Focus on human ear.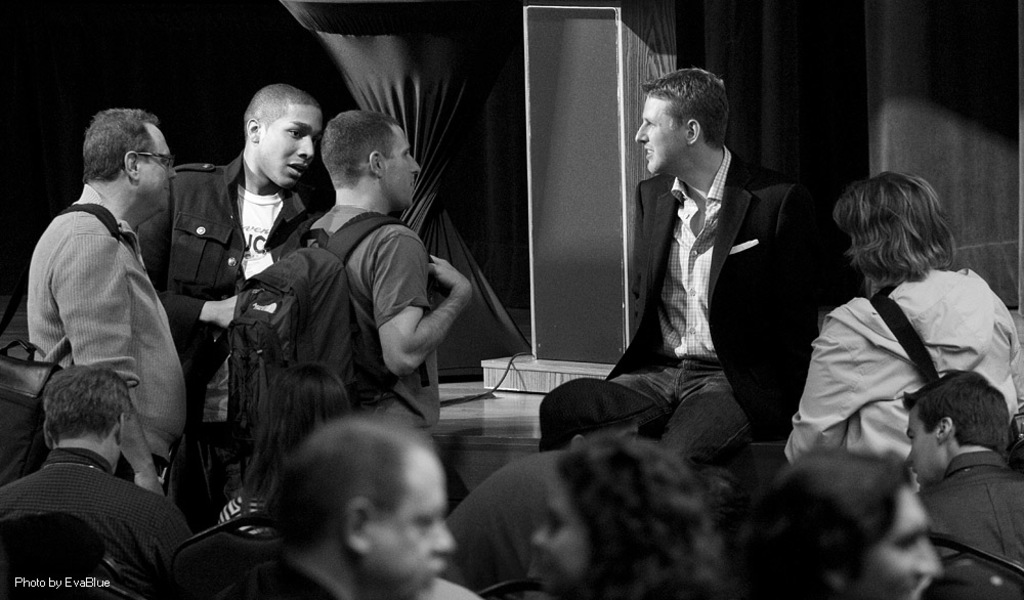
Focused at box(41, 423, 50, 451).
